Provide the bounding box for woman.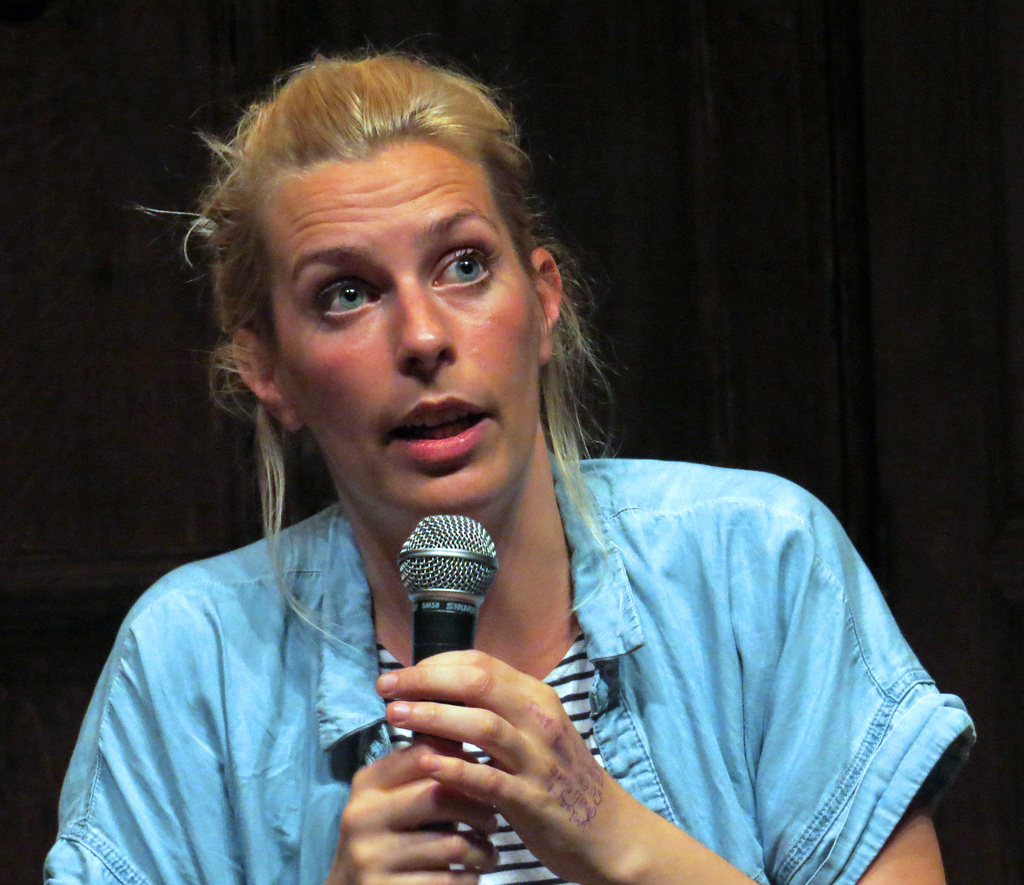
bbox(93, 80, 925, 884).
